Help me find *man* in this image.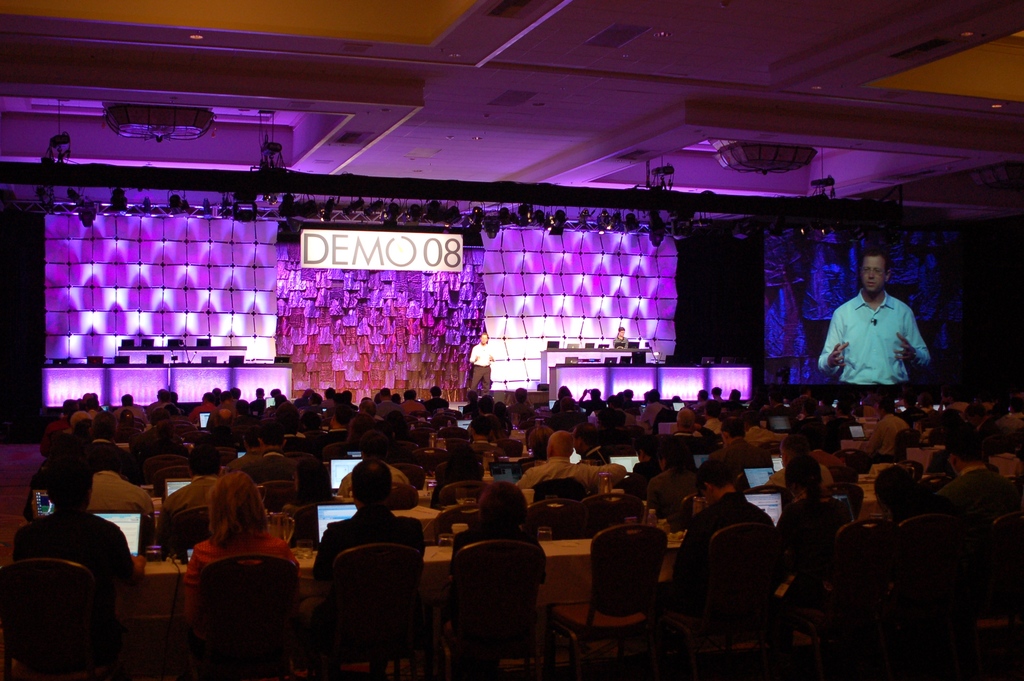
Found it: x1=712 y1=418 x2=776 y2=476.
